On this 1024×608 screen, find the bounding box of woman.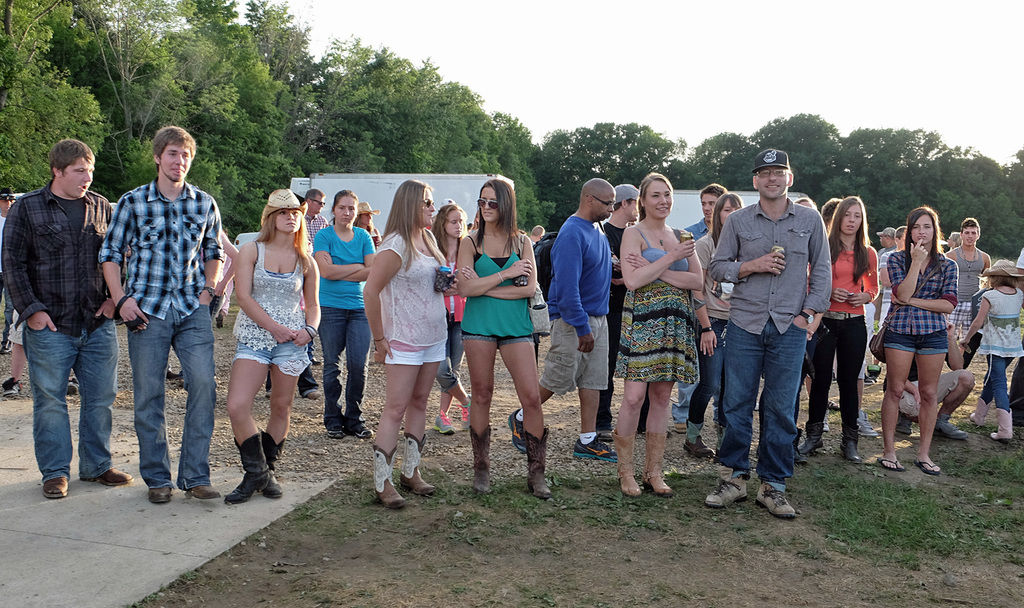
Bounding box: [x1=206, y1=179, x2=303, y2=509].
